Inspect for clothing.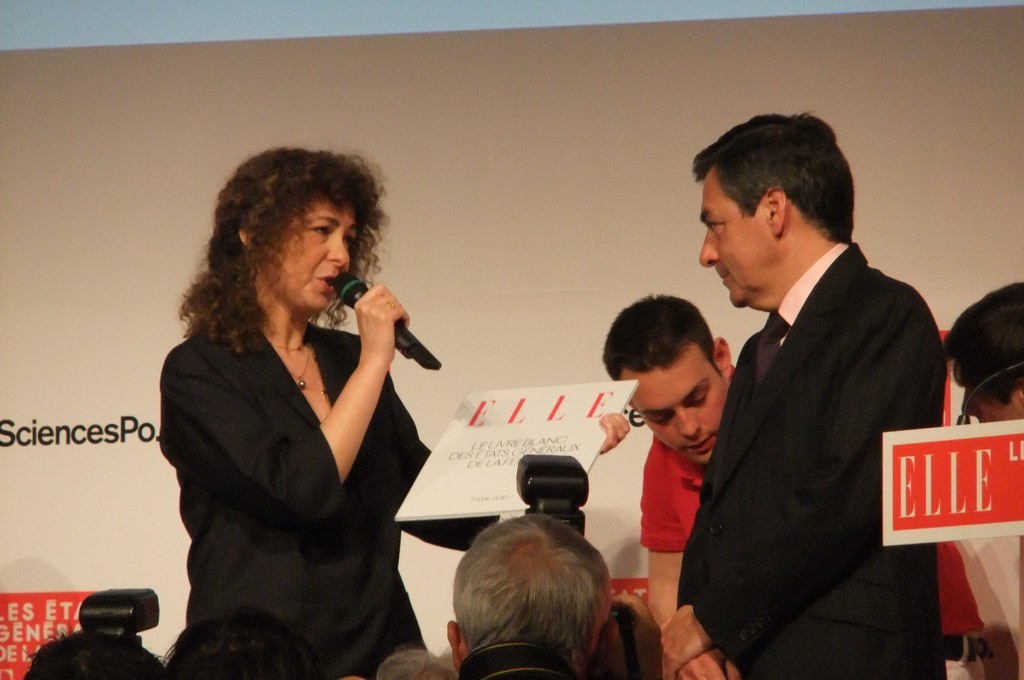
Inspection: (633, 368, 990, 679).
